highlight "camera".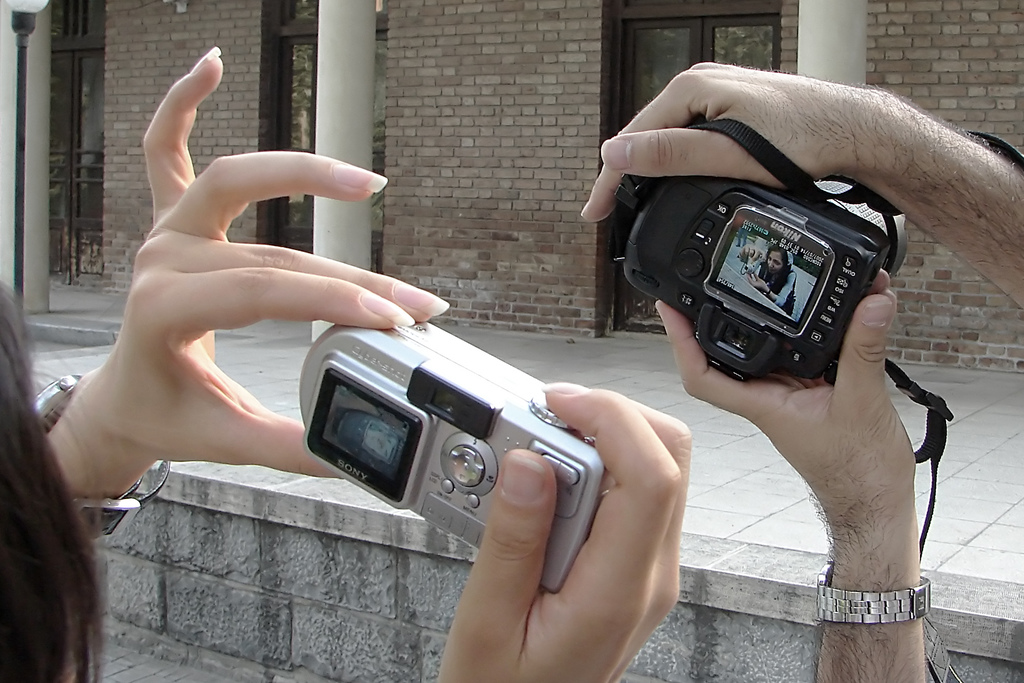
Highlighted region: [621,178,907,382].
